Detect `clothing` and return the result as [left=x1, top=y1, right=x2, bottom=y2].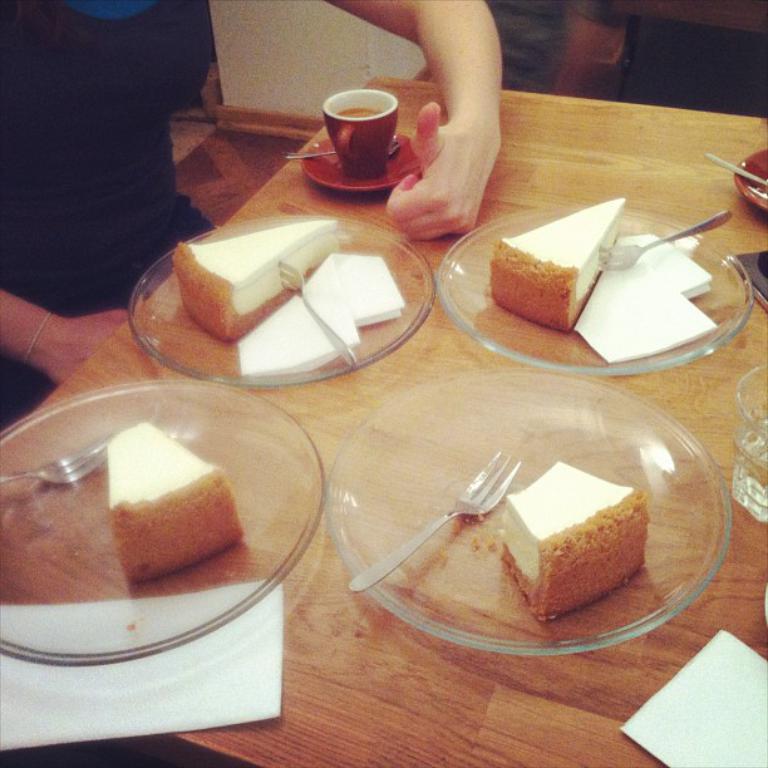
[left=472, top=0, right=609, bottom=100].
